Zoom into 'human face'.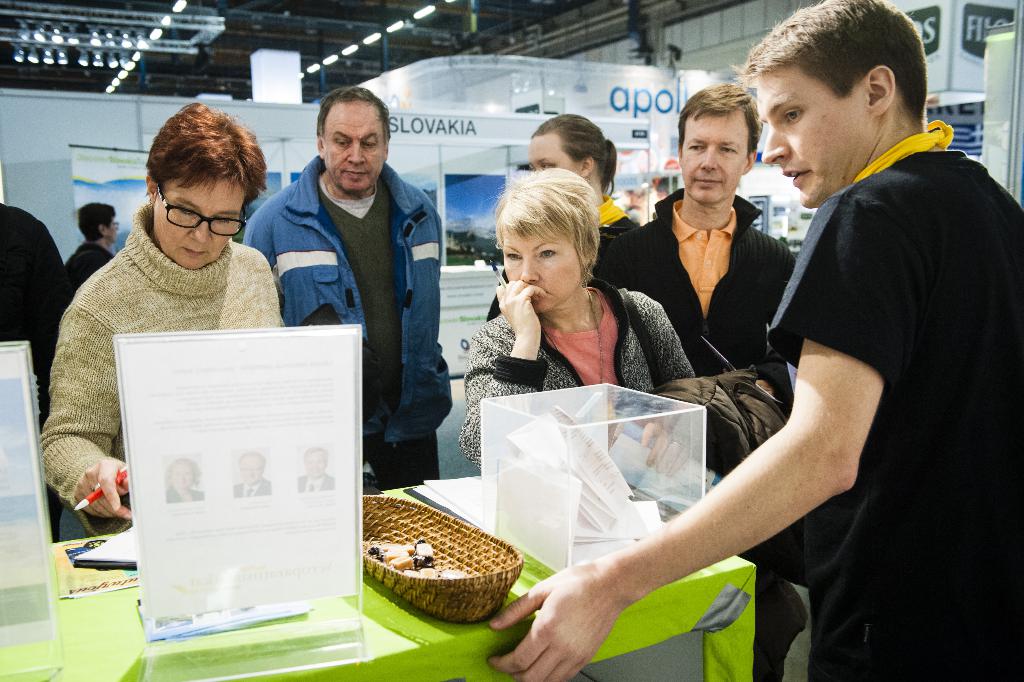
Zoom target: 156/172/248/271.
